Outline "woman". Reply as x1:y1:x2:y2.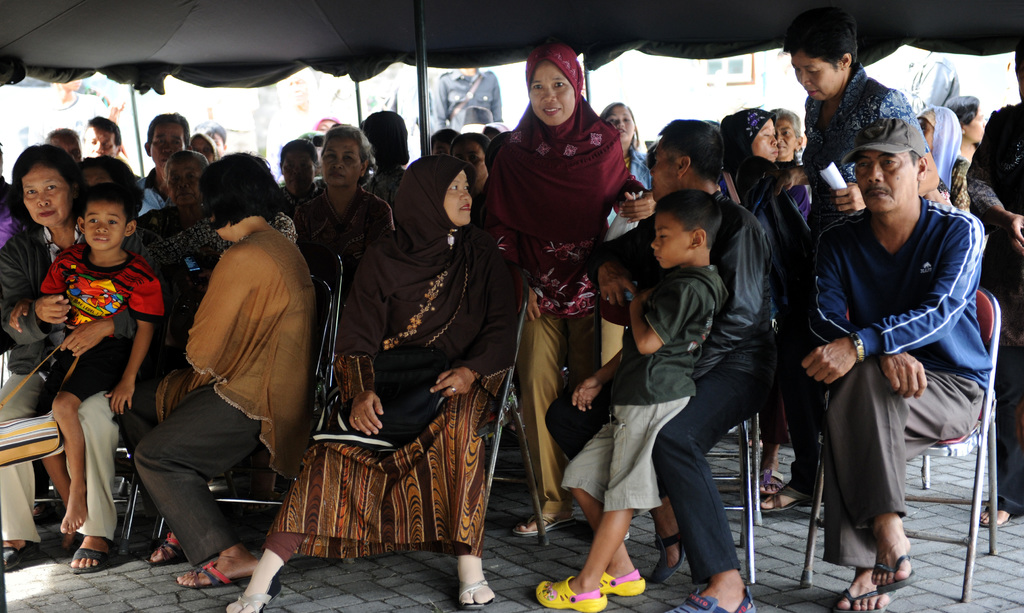
913:116:935:151.
